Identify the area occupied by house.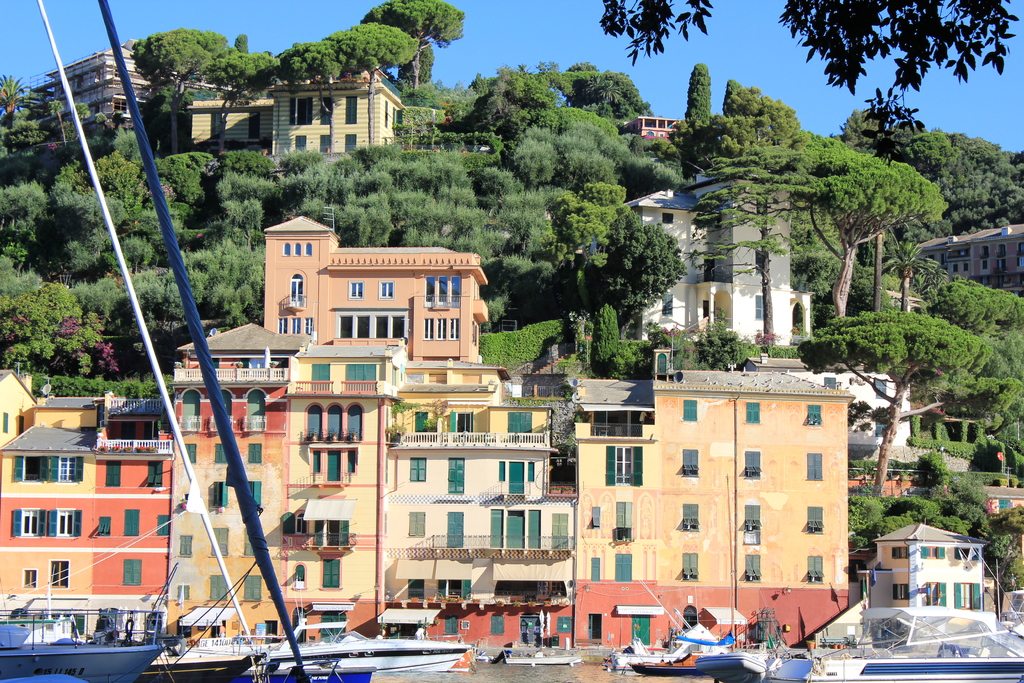
Area: (x1=0, y1=366, x2=93, y2=603).
